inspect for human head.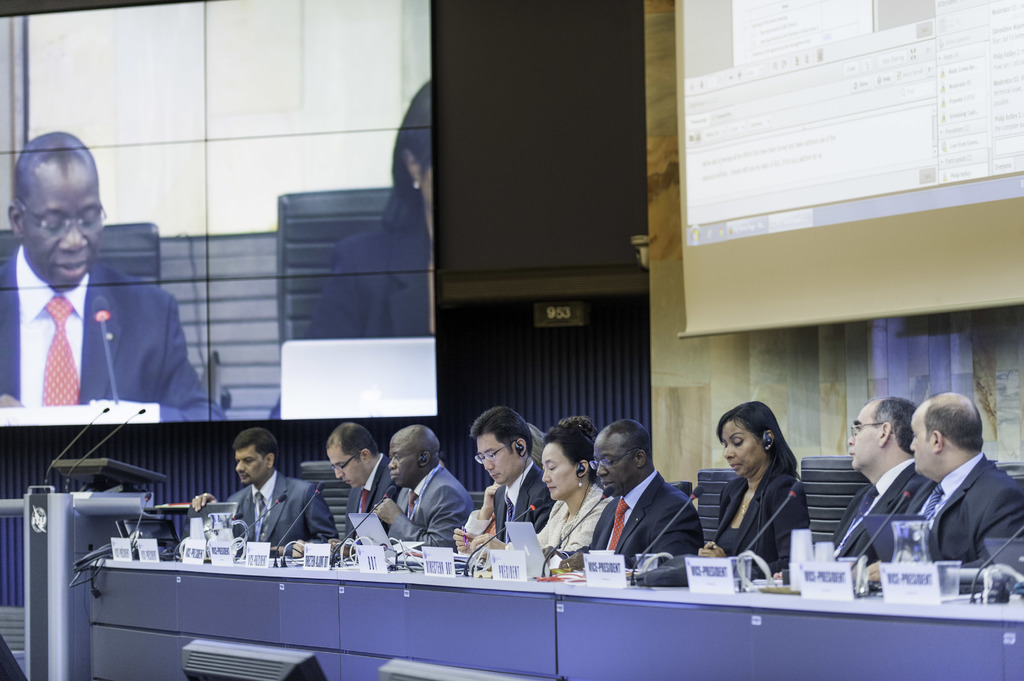
Inspection: locate(530, 422, 543, 461).
